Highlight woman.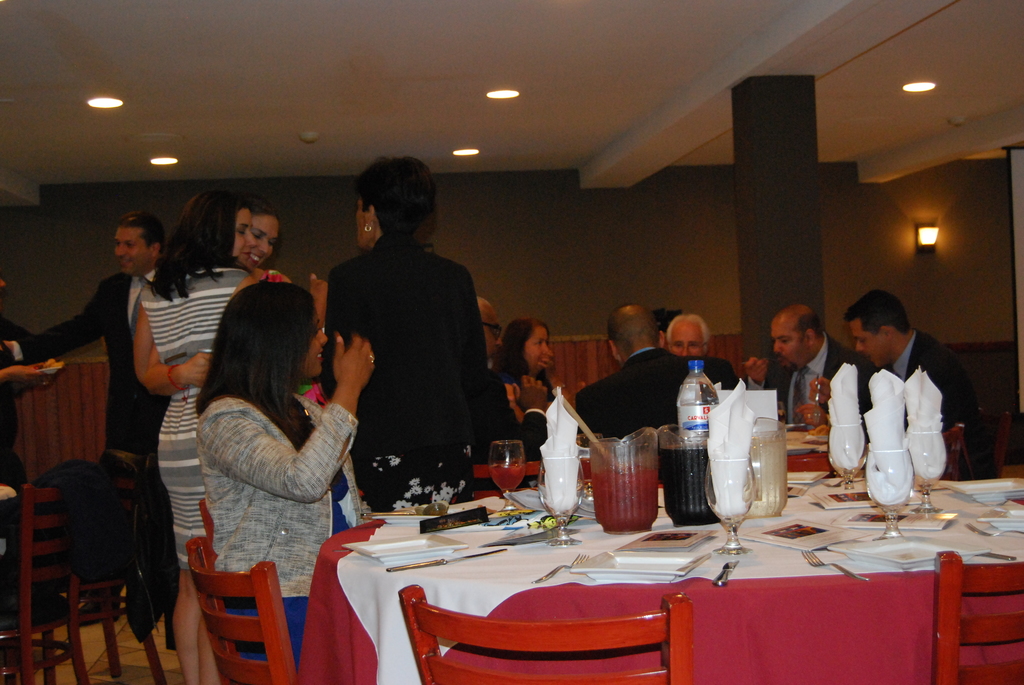
Highlighted region: <bbox>321, 154, 488, 514</bbox>.
